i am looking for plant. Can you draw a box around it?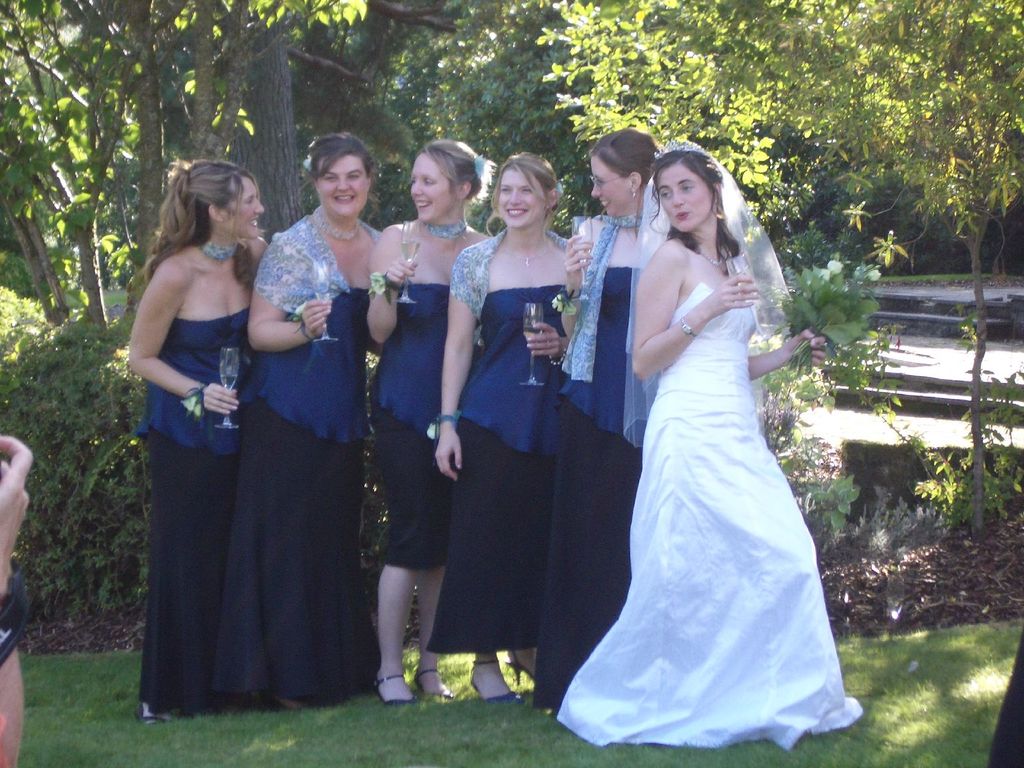
Sure, the bounding box is Rect(792, 472, 870, 534).
